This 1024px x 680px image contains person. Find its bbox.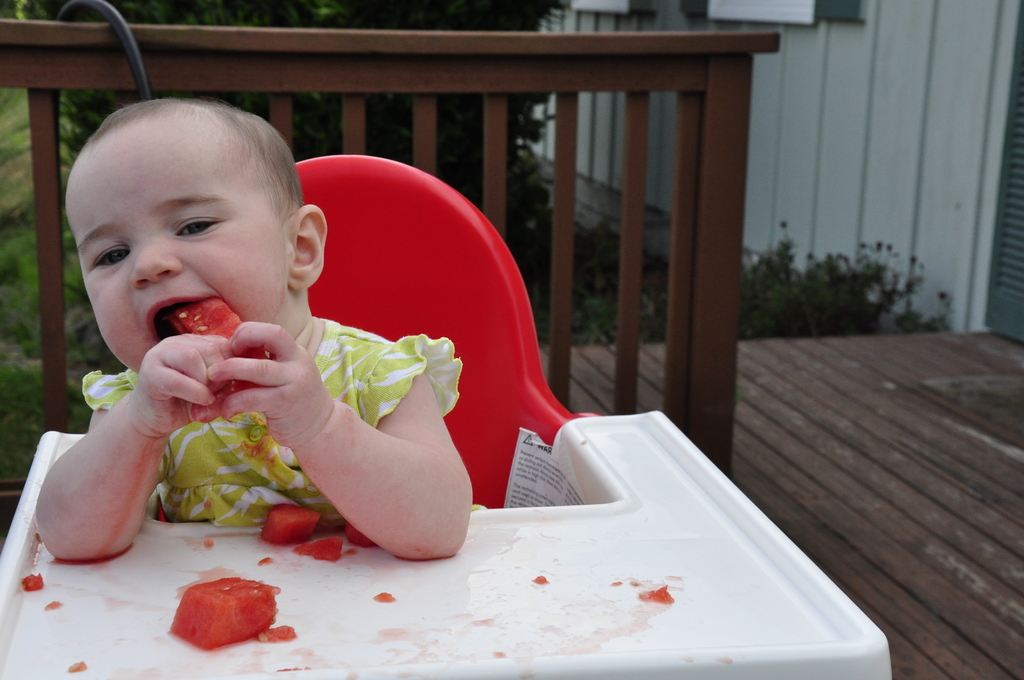
box=[77, 92, 559, 585].
